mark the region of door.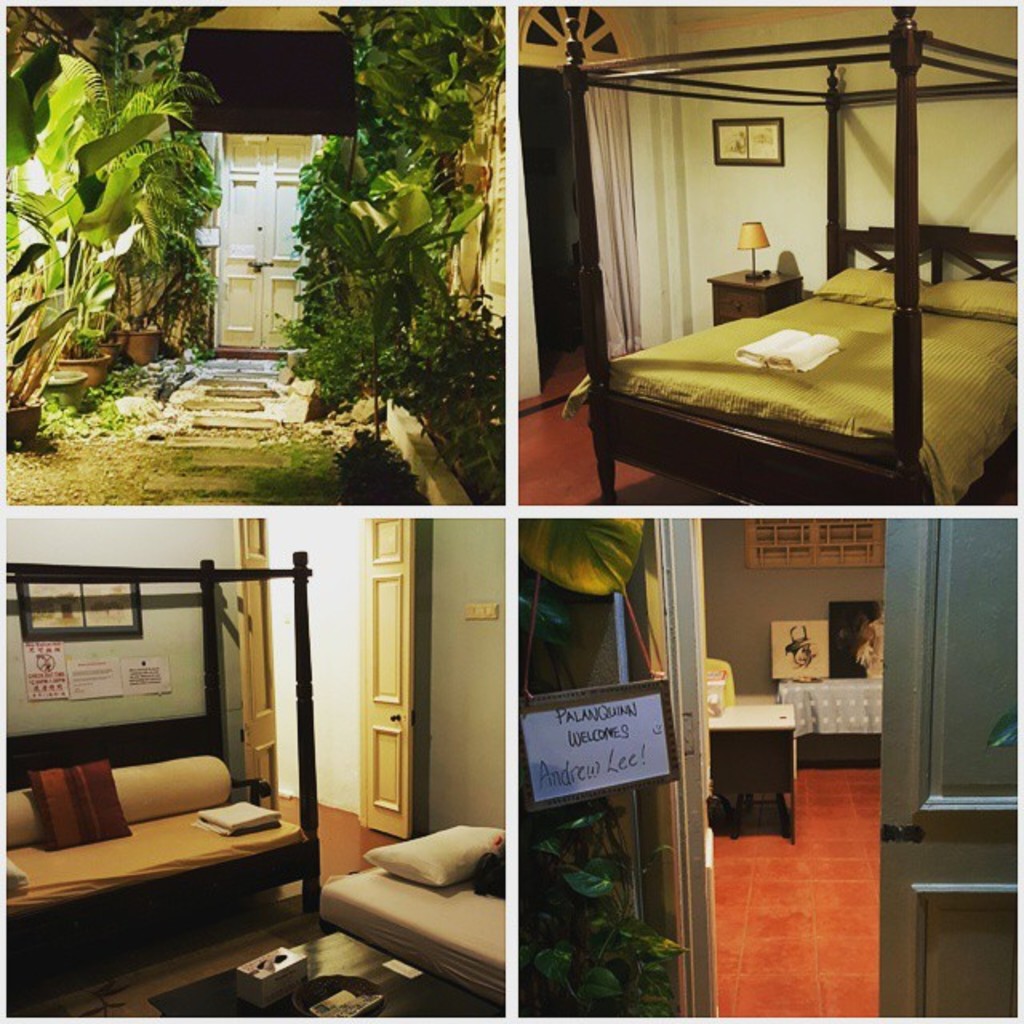
Region: {"left": 654, "top": 512, "right": 1022, "bottom": 1016}.
